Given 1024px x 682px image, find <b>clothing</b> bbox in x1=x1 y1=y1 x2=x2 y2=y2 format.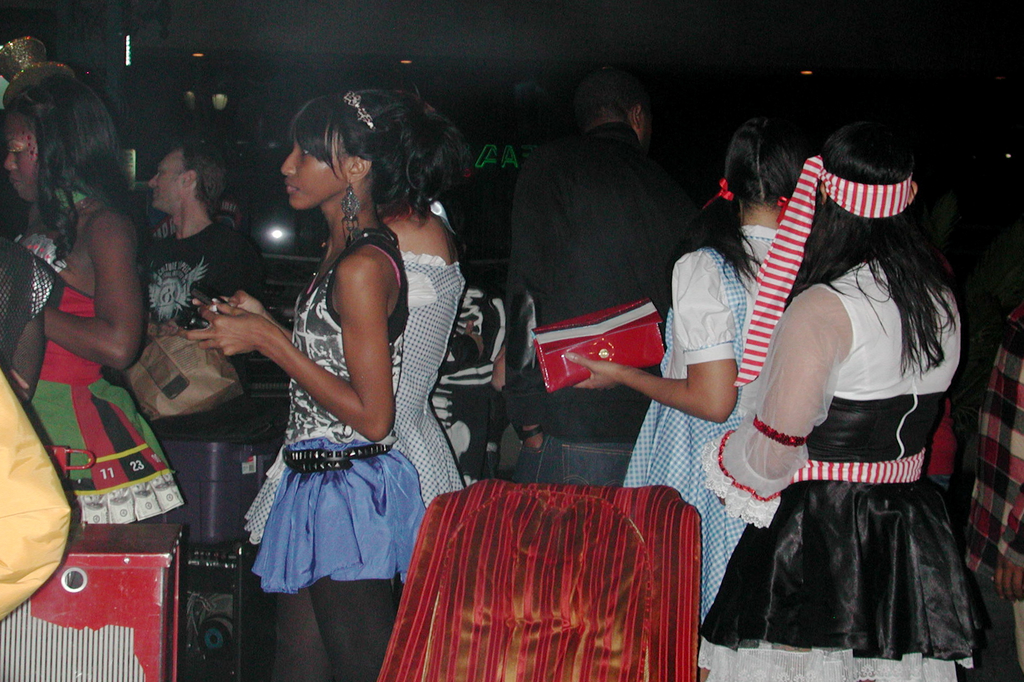
x1=1 y1=199 x2=182 y2=530.
